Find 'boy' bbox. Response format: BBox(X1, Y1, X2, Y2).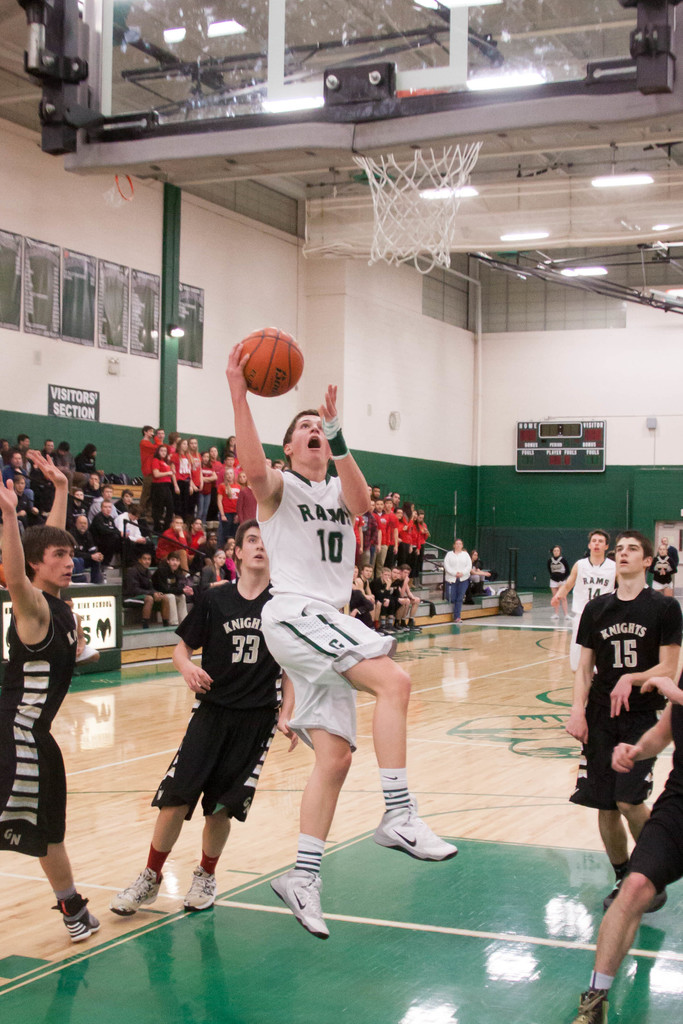
BBox(367, 566, 393, 630).
